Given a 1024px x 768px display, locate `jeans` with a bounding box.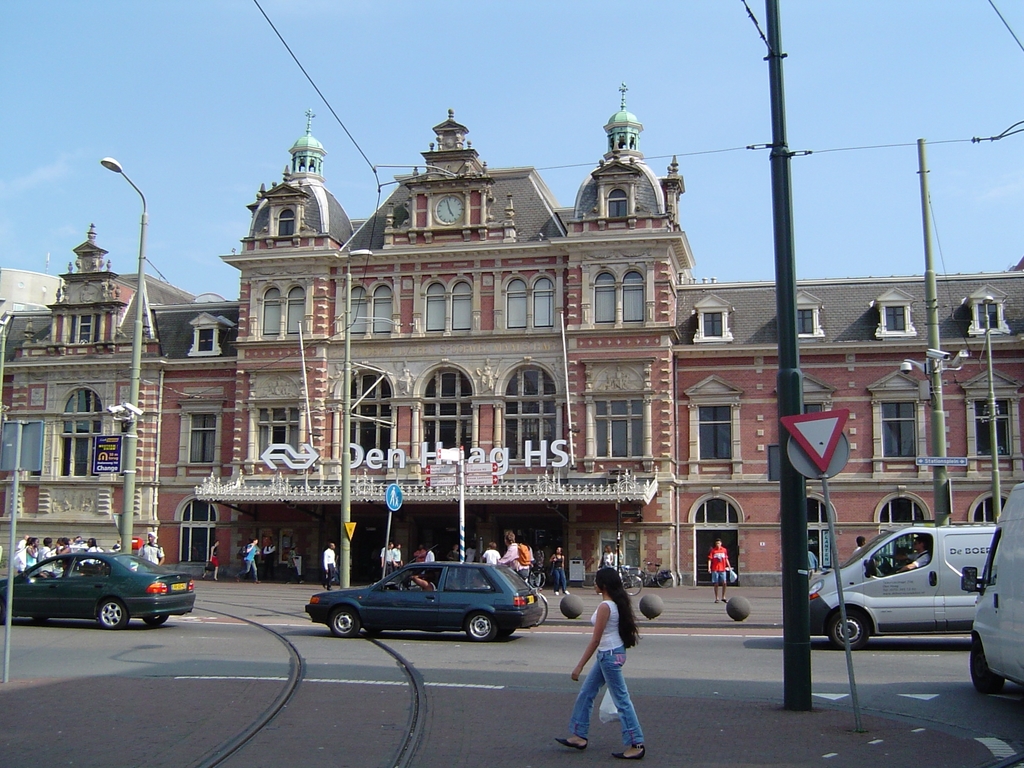
Located: detection(553, 569, 570, 595).
